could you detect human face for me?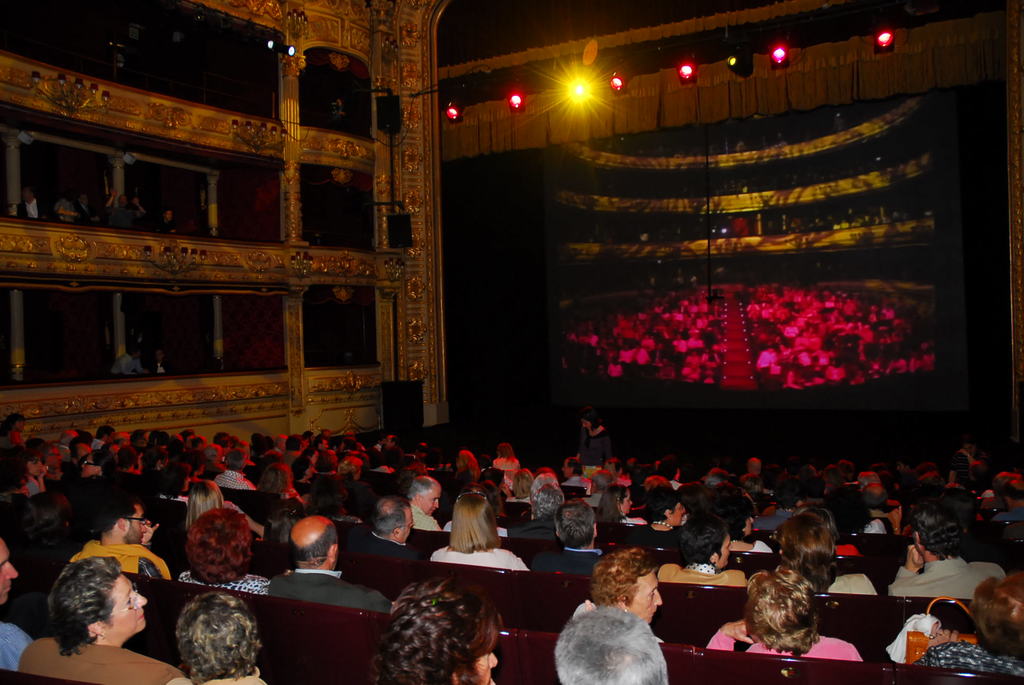
Detection result: x1=465, y1=641, x2=502, y2=684.
